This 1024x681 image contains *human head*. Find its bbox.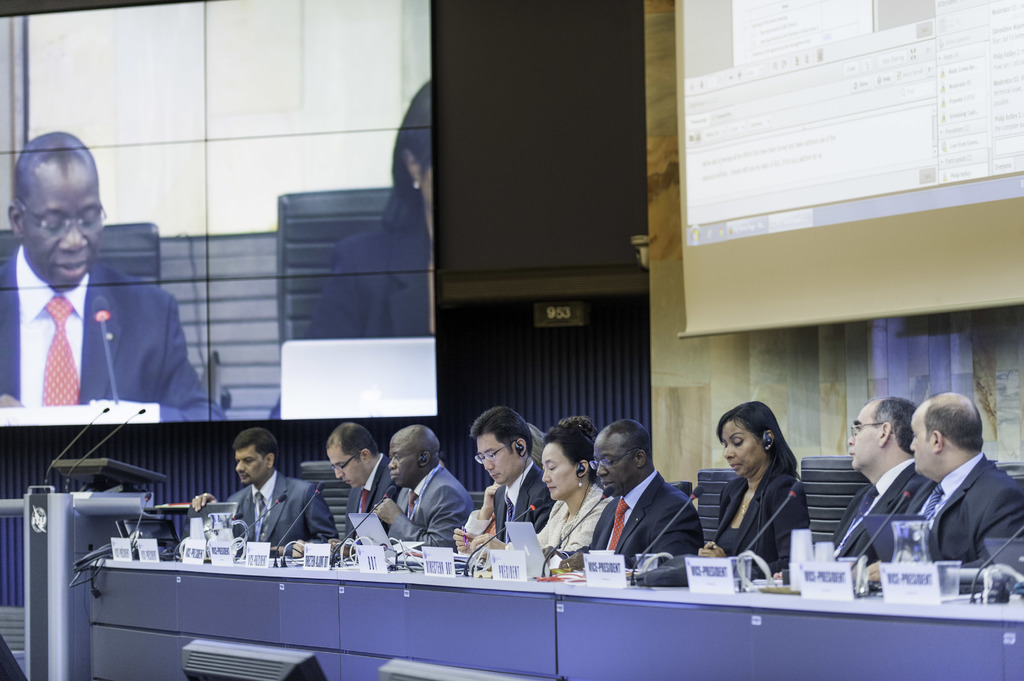
396, 76, 448, 246.
